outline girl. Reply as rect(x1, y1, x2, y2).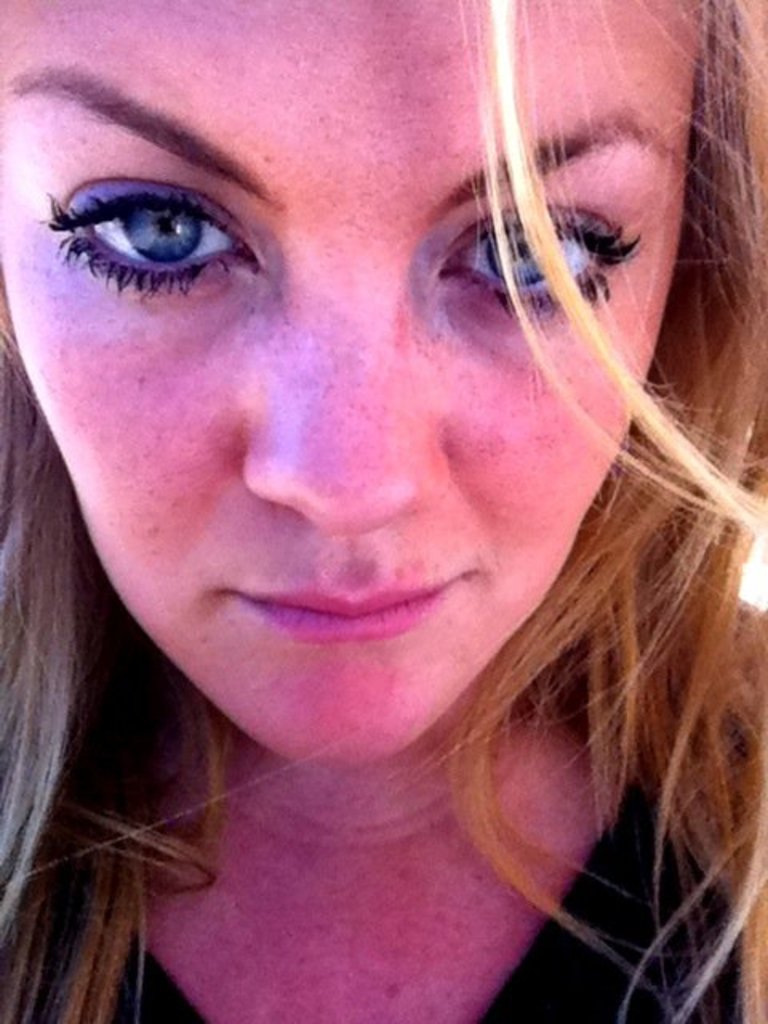
rect(0, 0, 766, 1022).
